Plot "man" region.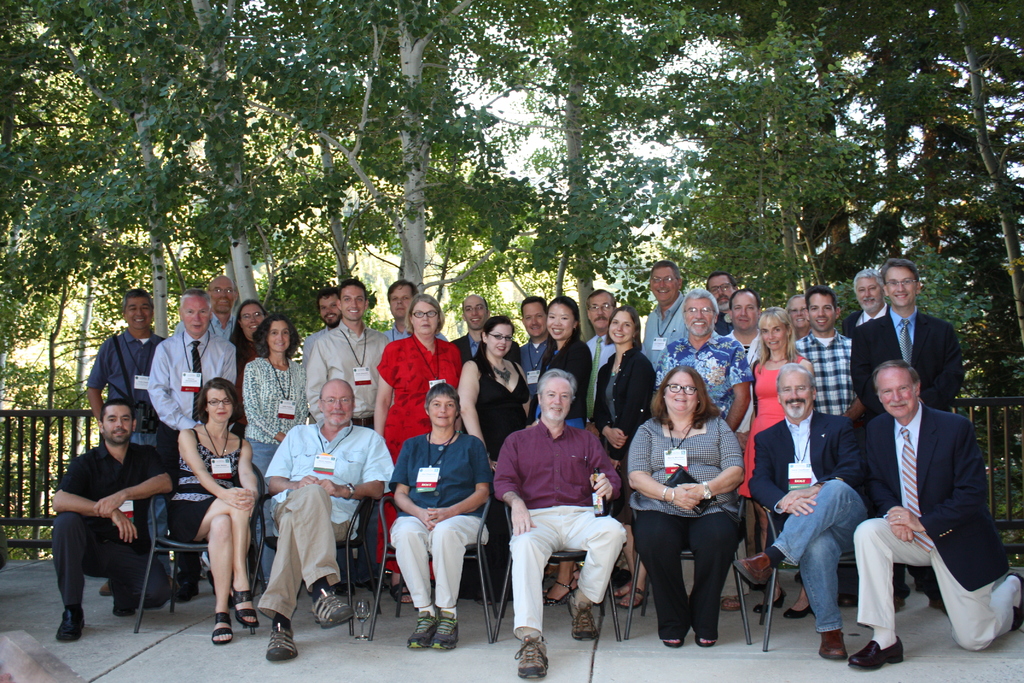
Plotted at 490/367/631/677.
